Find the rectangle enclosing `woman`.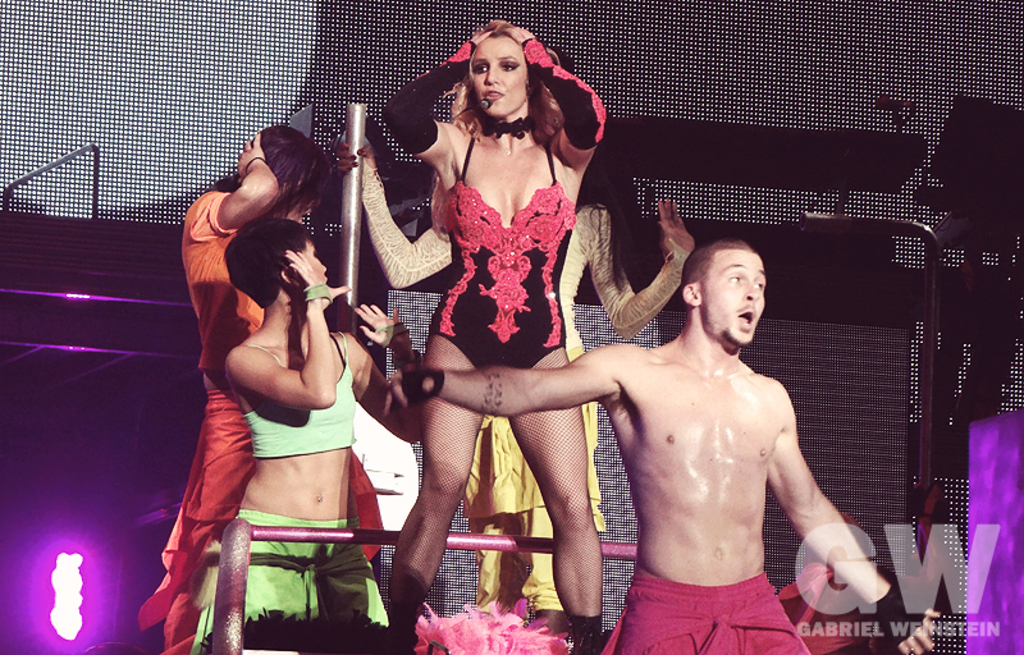
crop(154, 120, 401, 654).
